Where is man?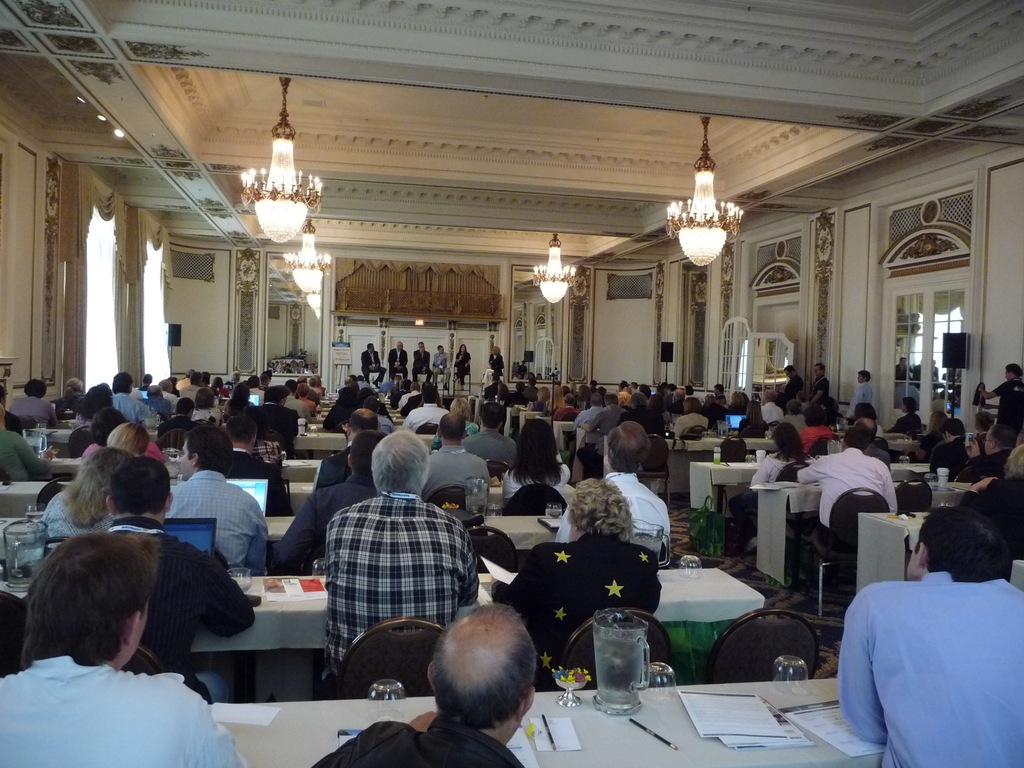
x1=811, y1=367, x2=837, y2=400.
